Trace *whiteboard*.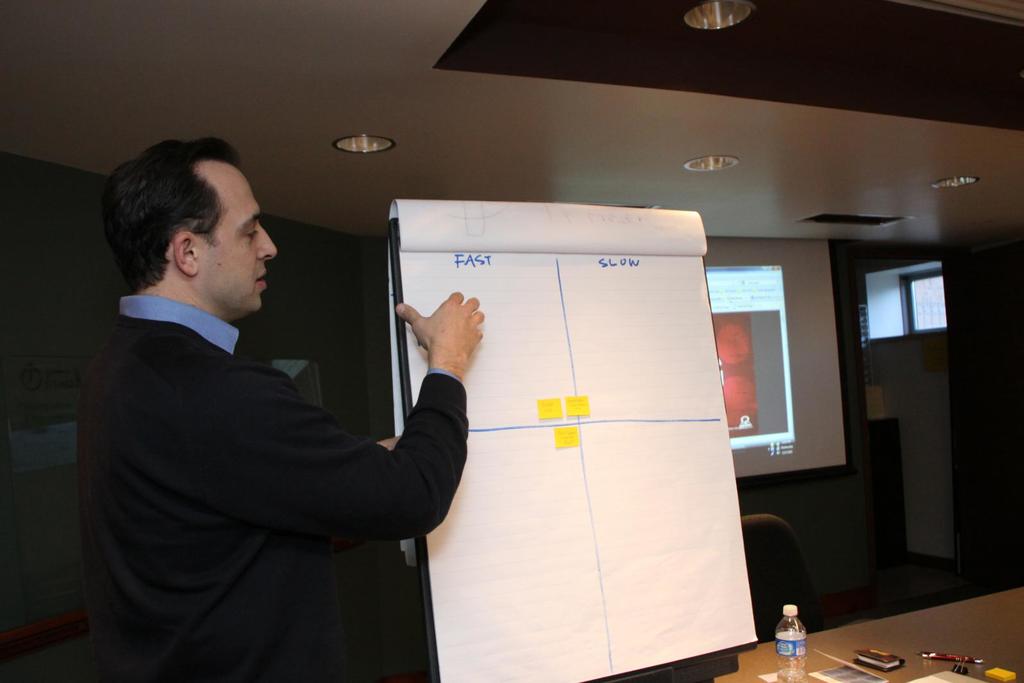
Traced to bbox=(696, 230, 865, 502).
